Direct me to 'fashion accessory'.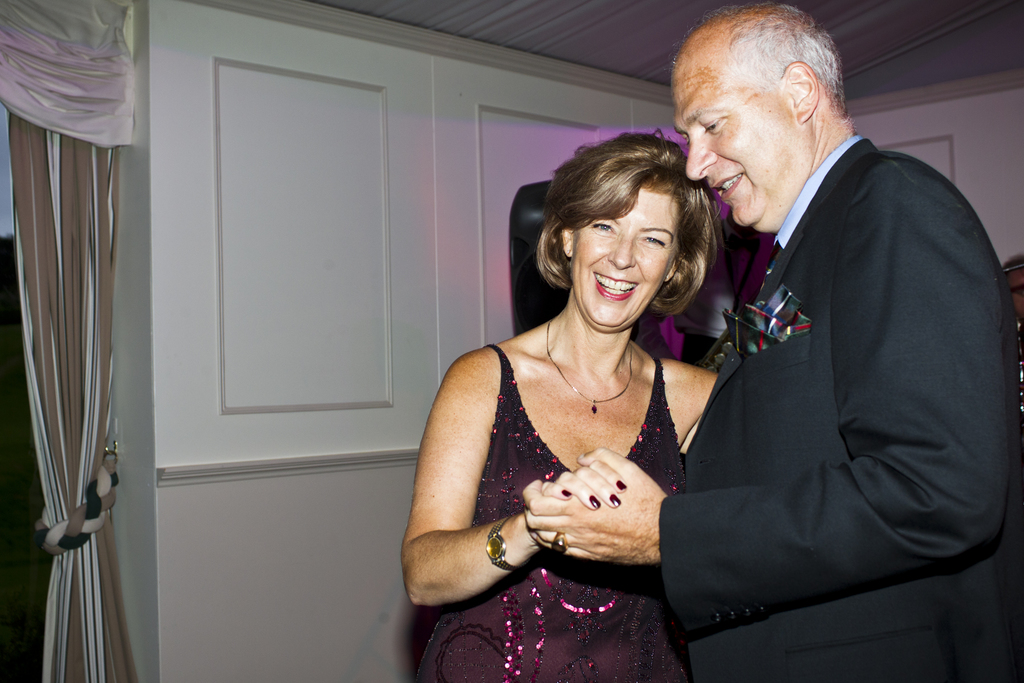
Direction: <bbox>610, 493, 623, 508</bbox>.
